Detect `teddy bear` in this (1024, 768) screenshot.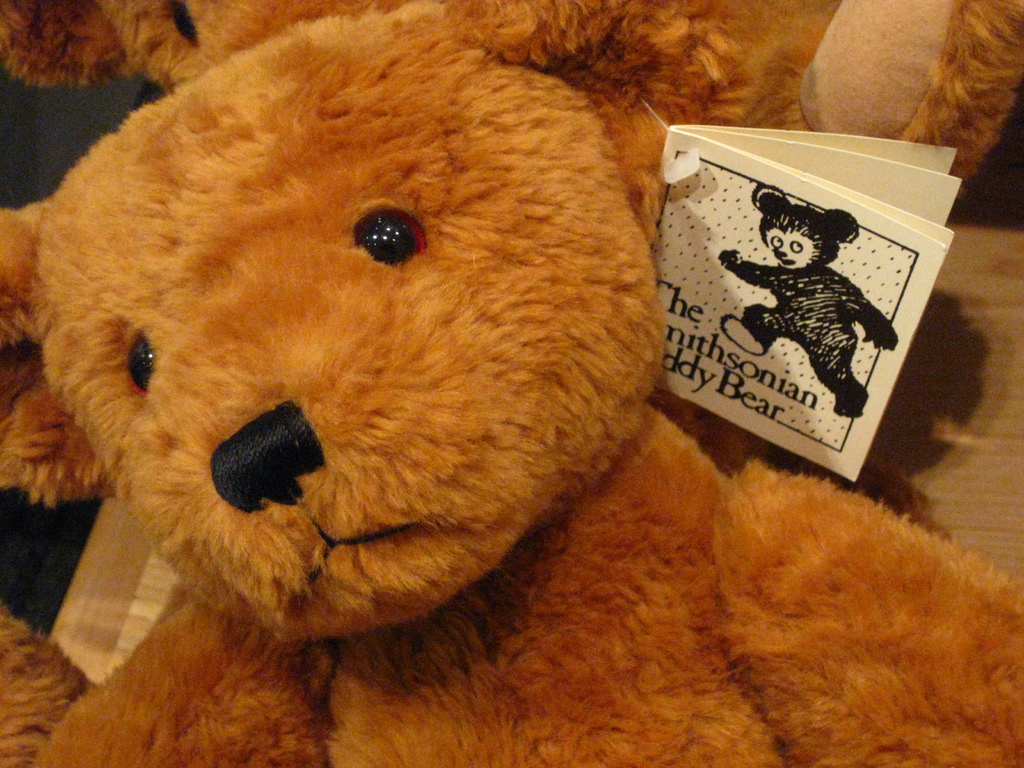
Detection: bbox=(0, 0, 1023, 767).
